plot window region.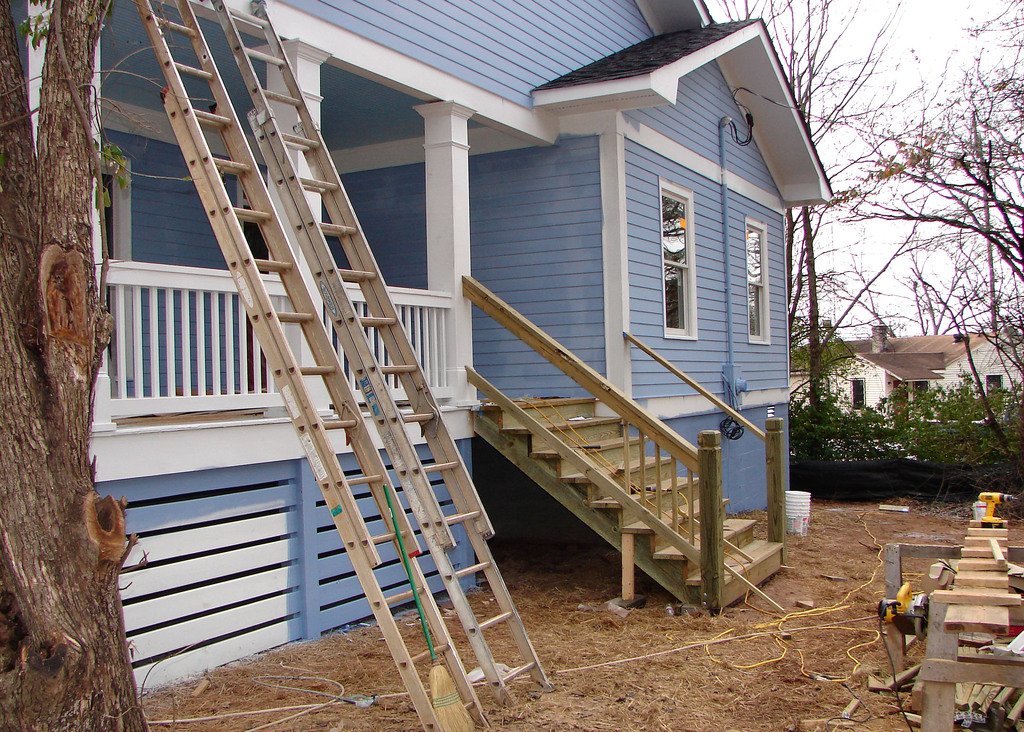
Plotted at [left=737, top=219, right=769, bottom=348].
